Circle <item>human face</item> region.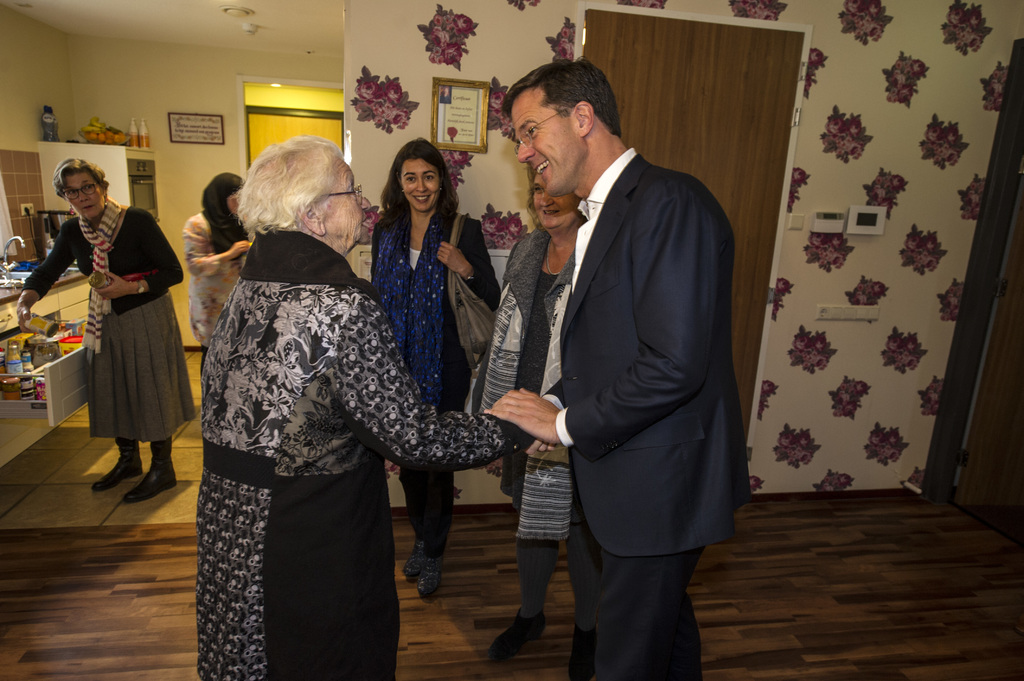
Region: bbox(530, 175, 573, 223).
